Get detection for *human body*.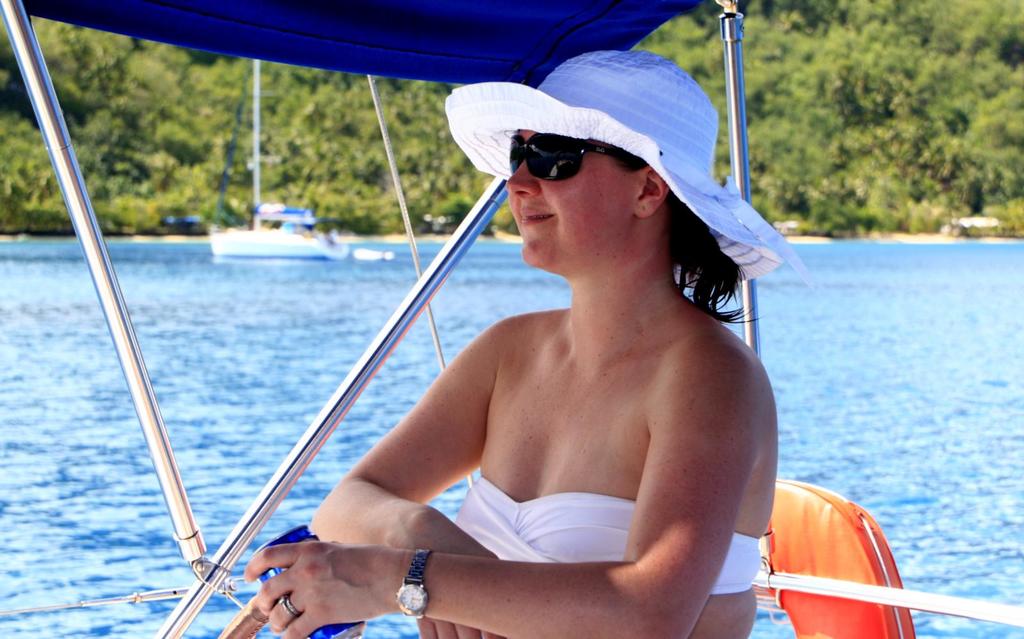
Detection: x1=245 y1=45 x2=792 y2=638.
